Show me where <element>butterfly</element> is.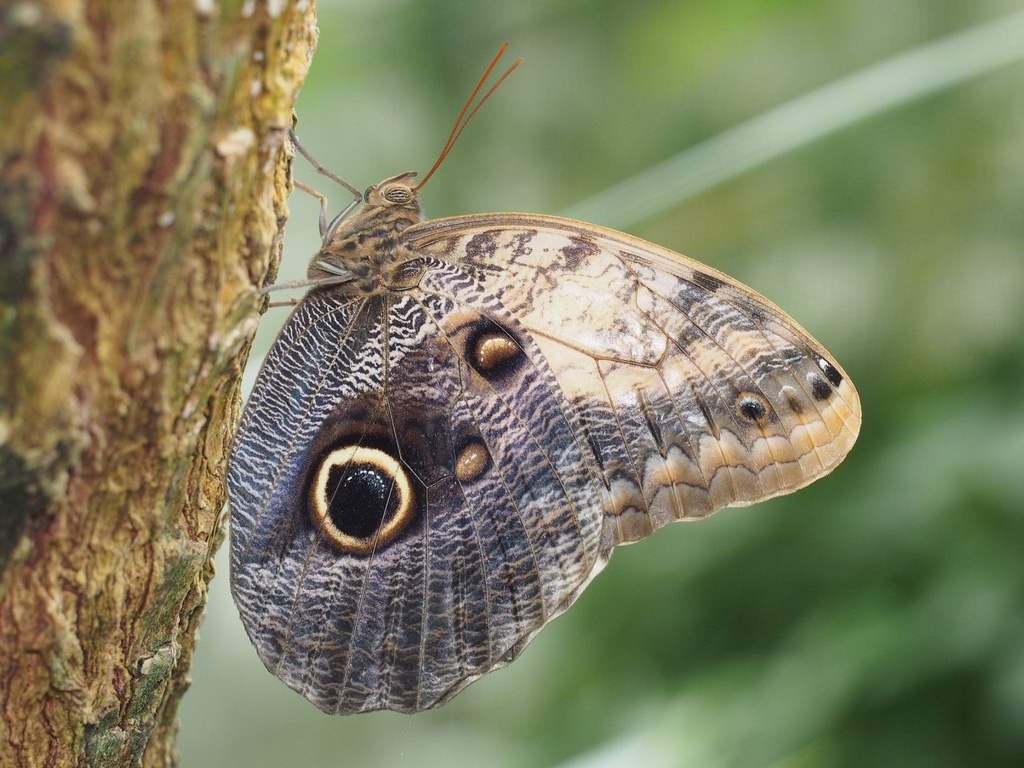
<element>butterfly</element> is at {"left": 219, "top": 20, "right": 858, "bottom": 728}.
